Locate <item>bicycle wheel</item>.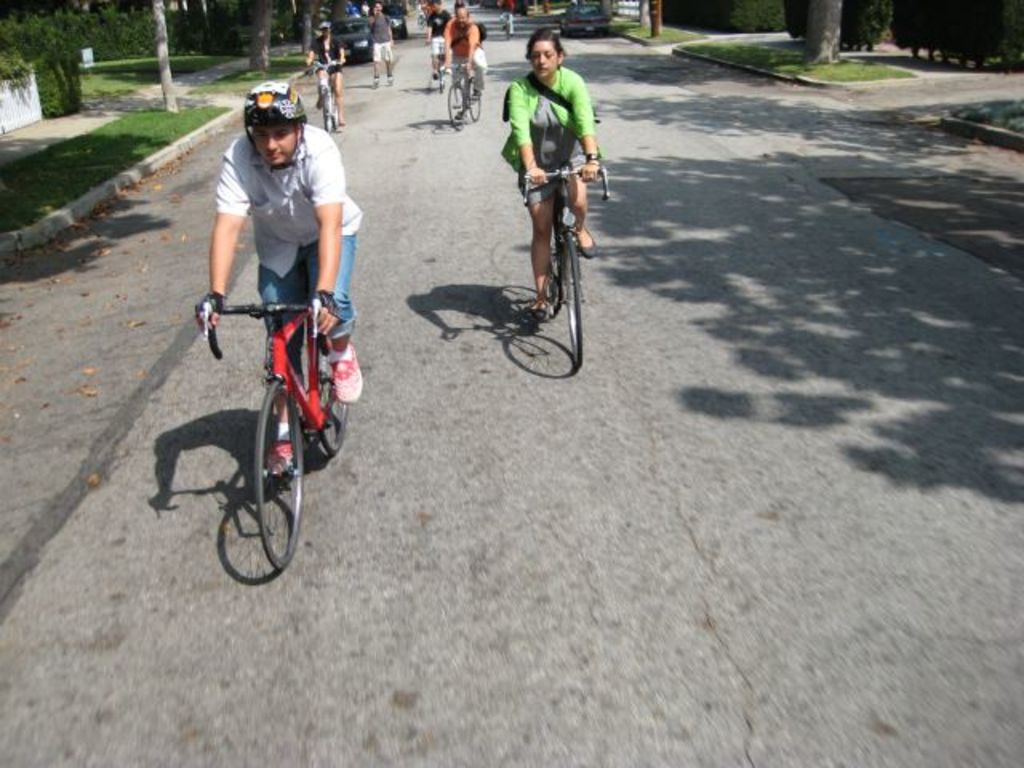
Bounding box: (557, 222, 586, 370).
